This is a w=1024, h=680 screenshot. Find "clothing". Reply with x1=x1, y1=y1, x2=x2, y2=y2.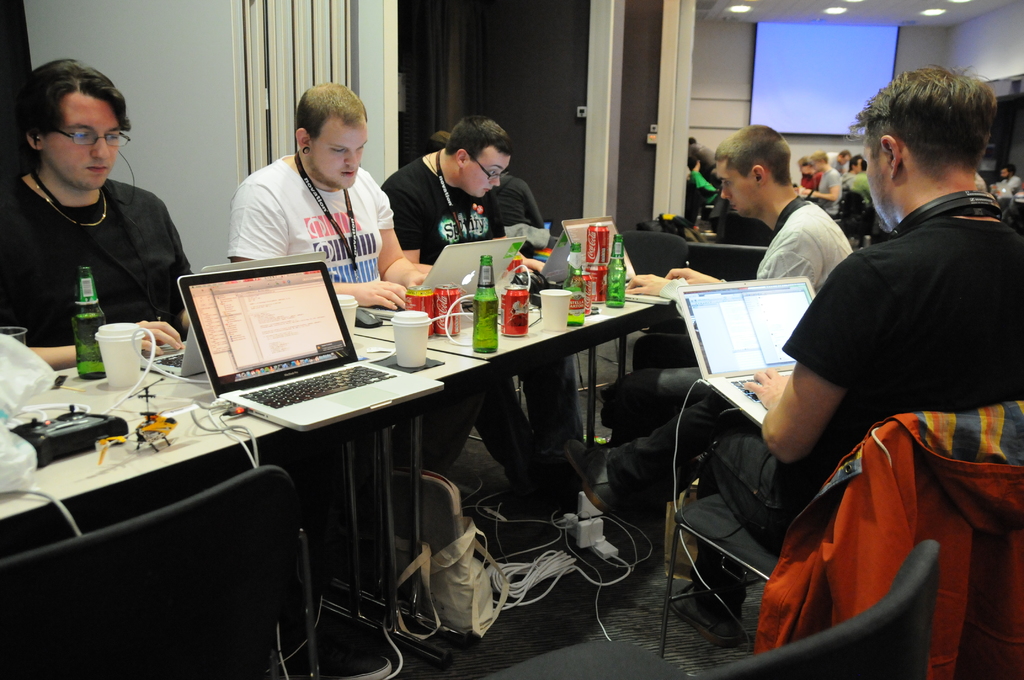
x1=490, y1=167, x2=545, y2=231.
